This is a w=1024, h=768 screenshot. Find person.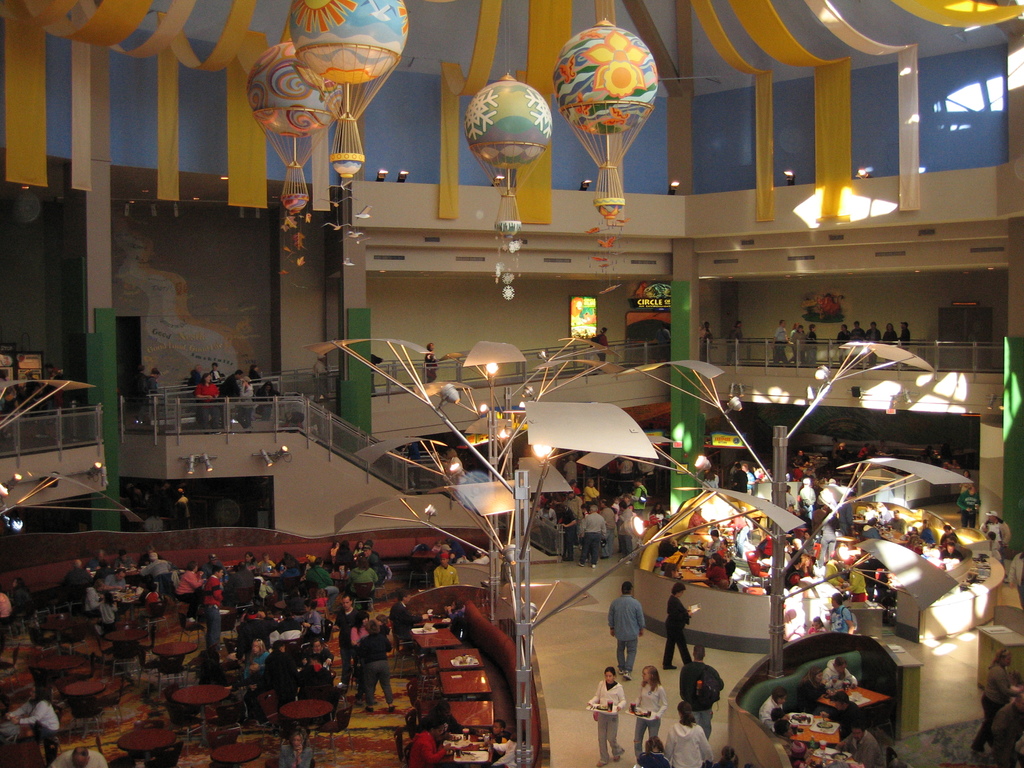
Bounding box: 128:358:148:428.
